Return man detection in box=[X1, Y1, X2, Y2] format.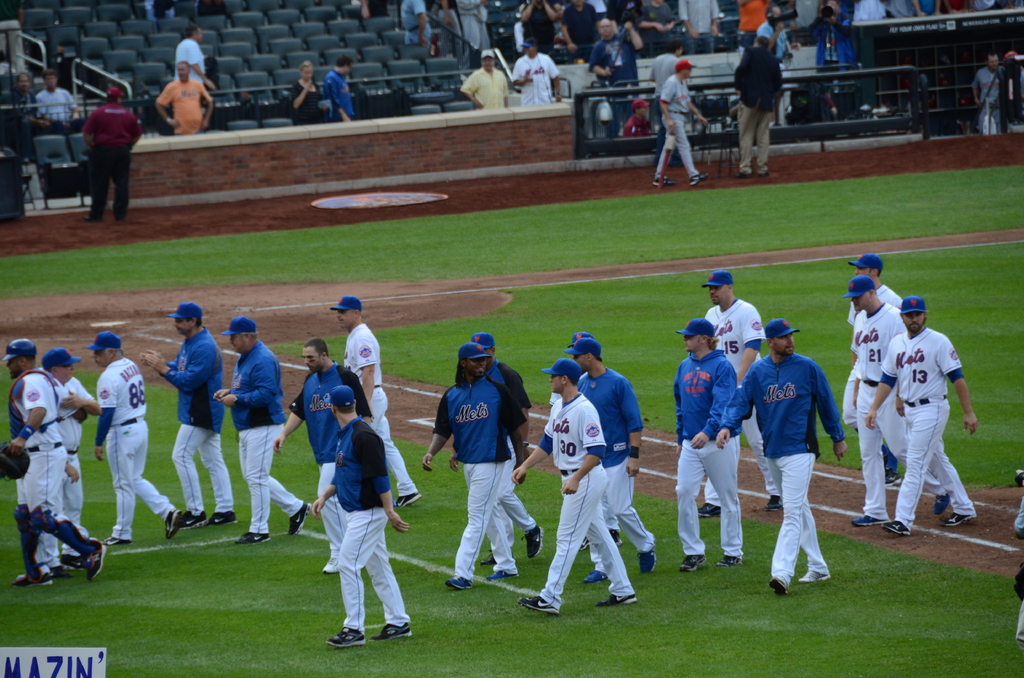
box=[582, 15, 648, 95].
